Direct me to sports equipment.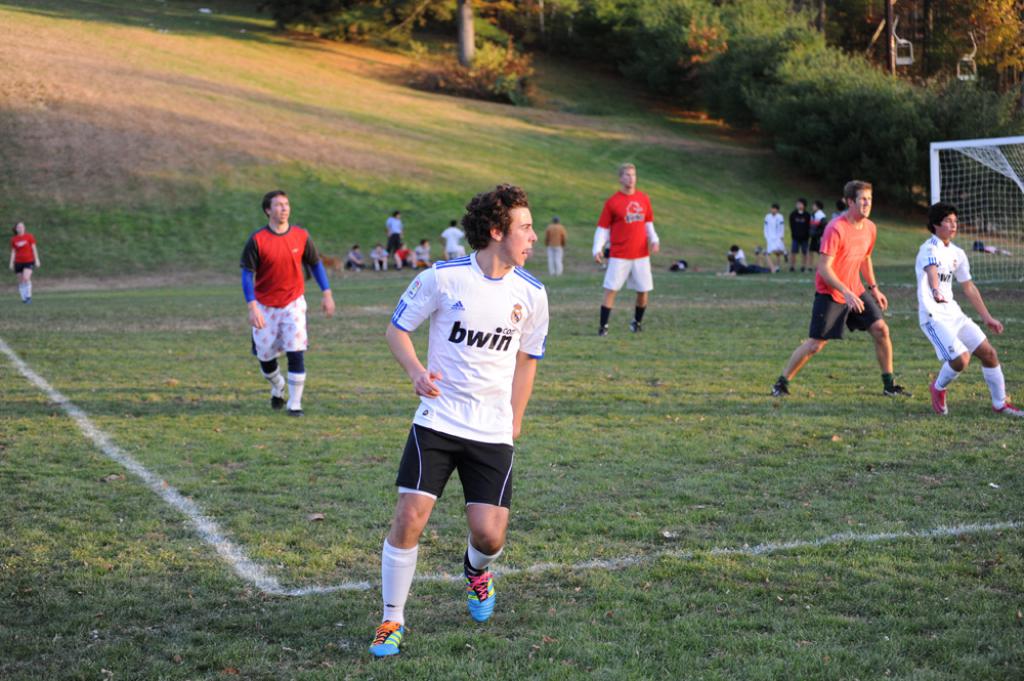
Direction: BBox(462, 555, 496, 621).
